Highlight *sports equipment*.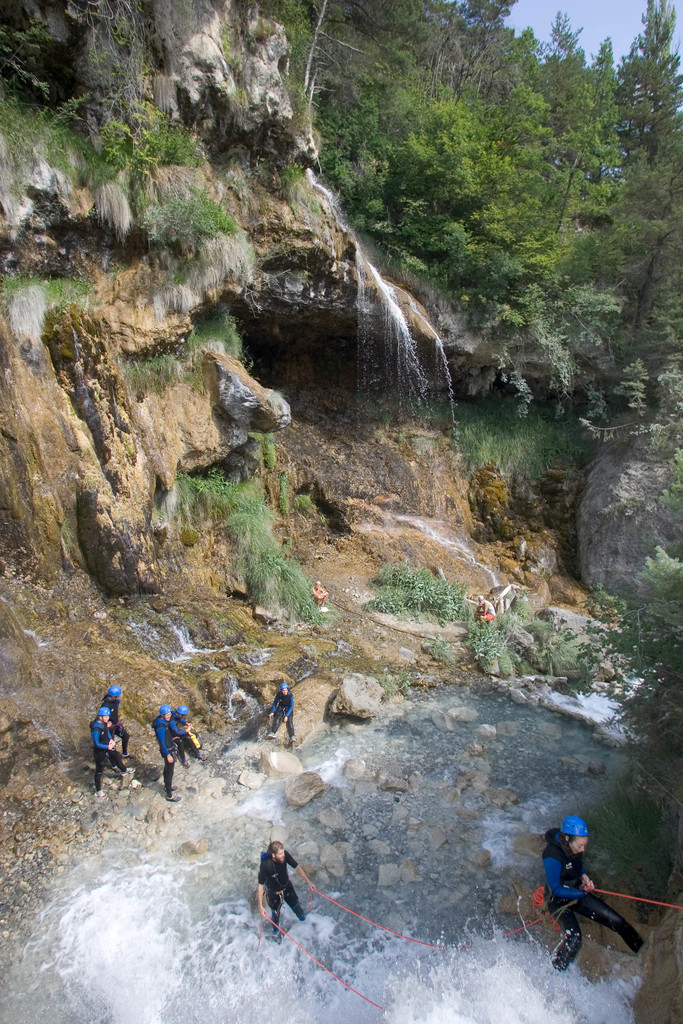
Highlighted region: 157/703/171/714.
